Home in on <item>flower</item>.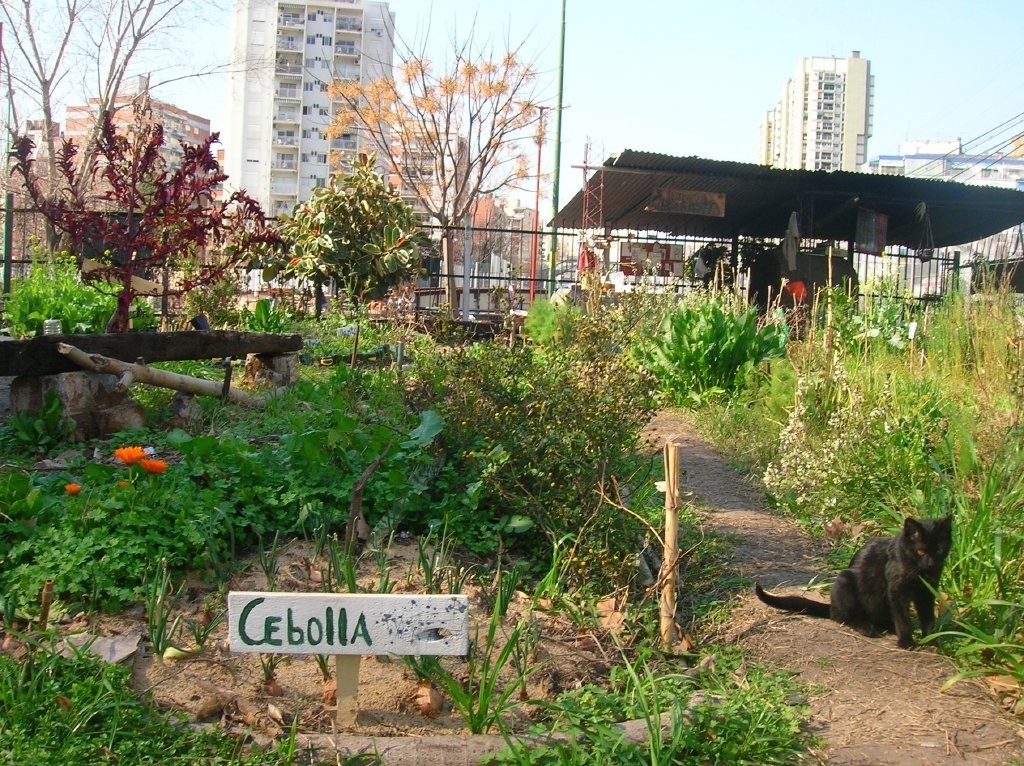
Homed in at [117, 481, 125, 487].
